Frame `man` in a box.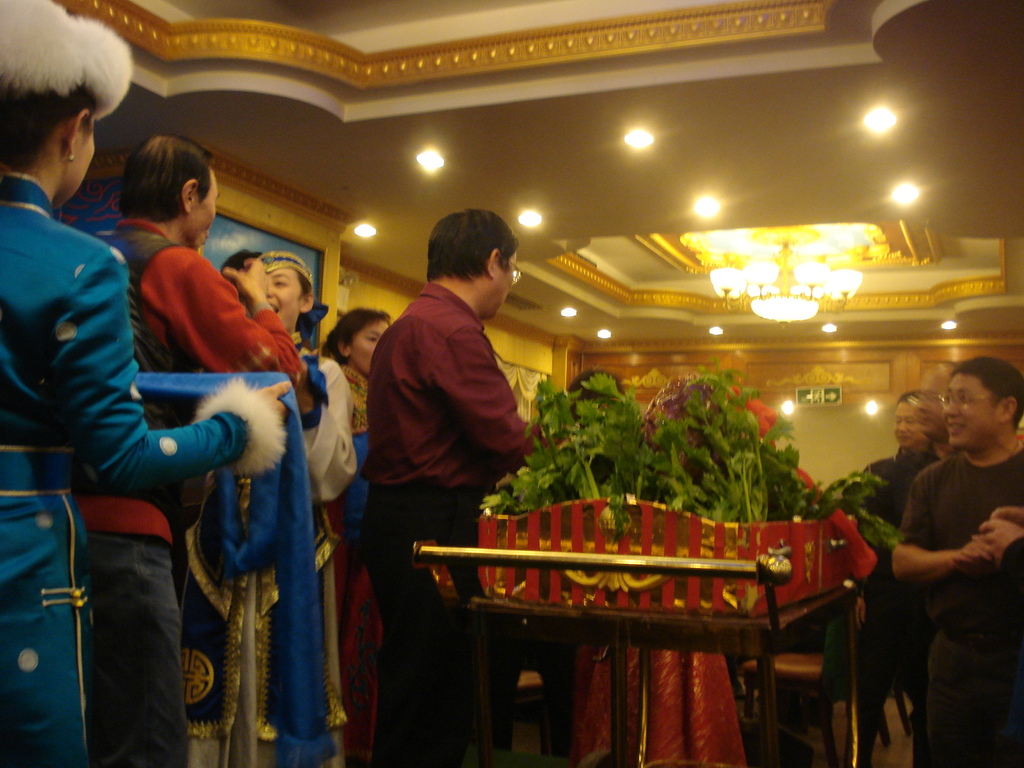
rect(355, 205, 563, 767).
